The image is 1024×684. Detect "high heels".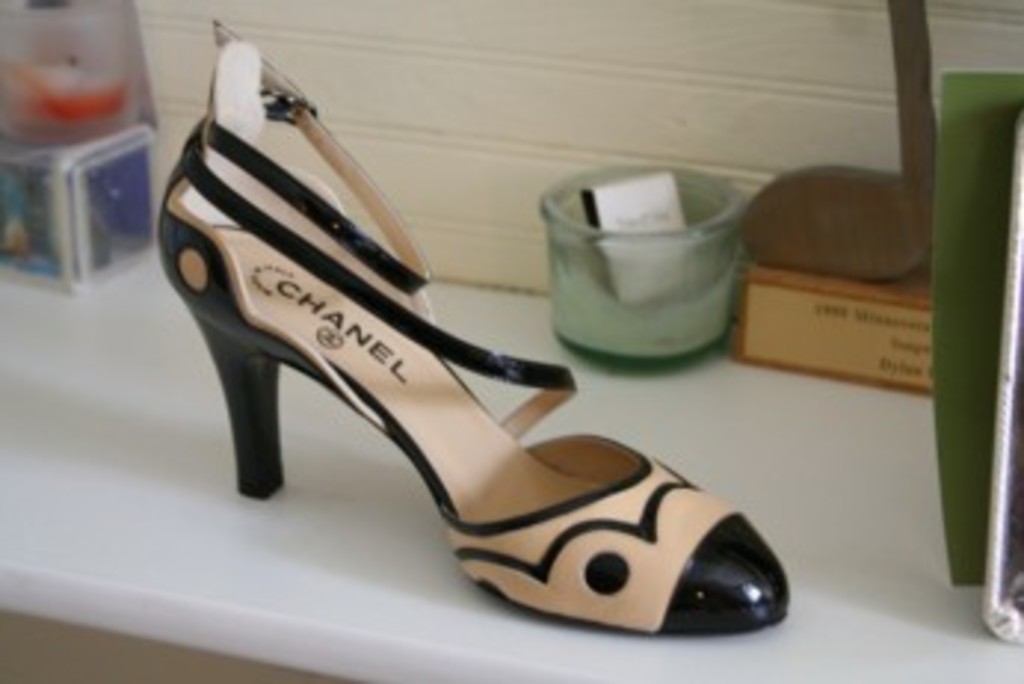
Detection: BBox(166, 21, 790, 622).
